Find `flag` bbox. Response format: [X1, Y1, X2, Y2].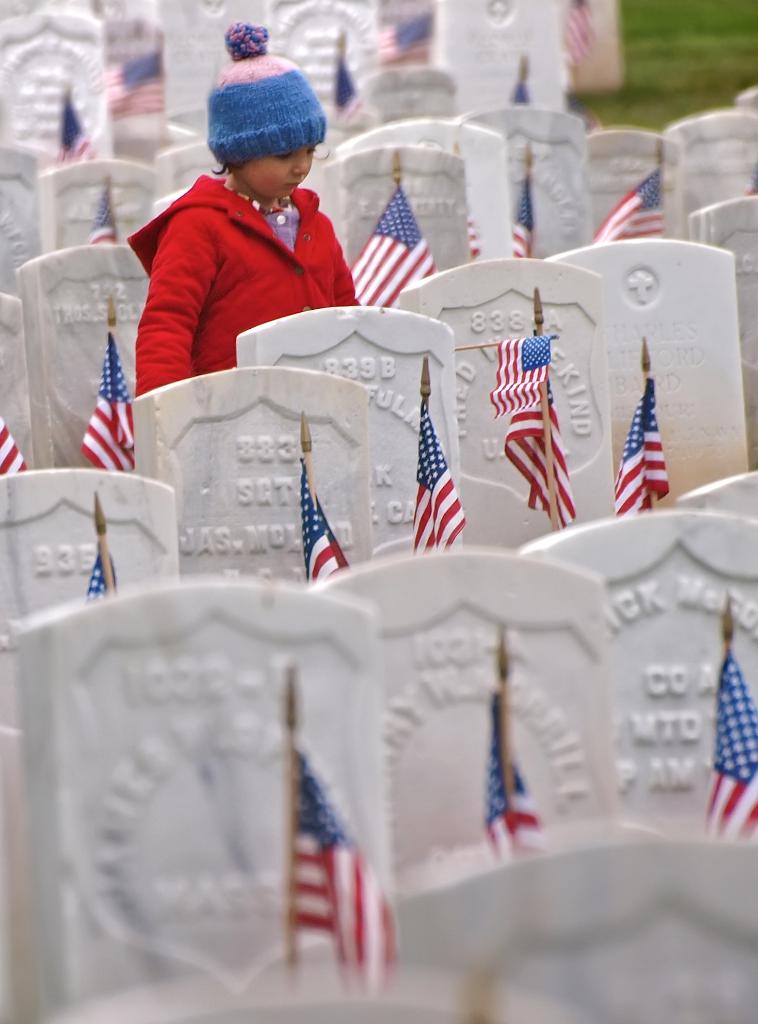
[305, 460, 353, 584].
